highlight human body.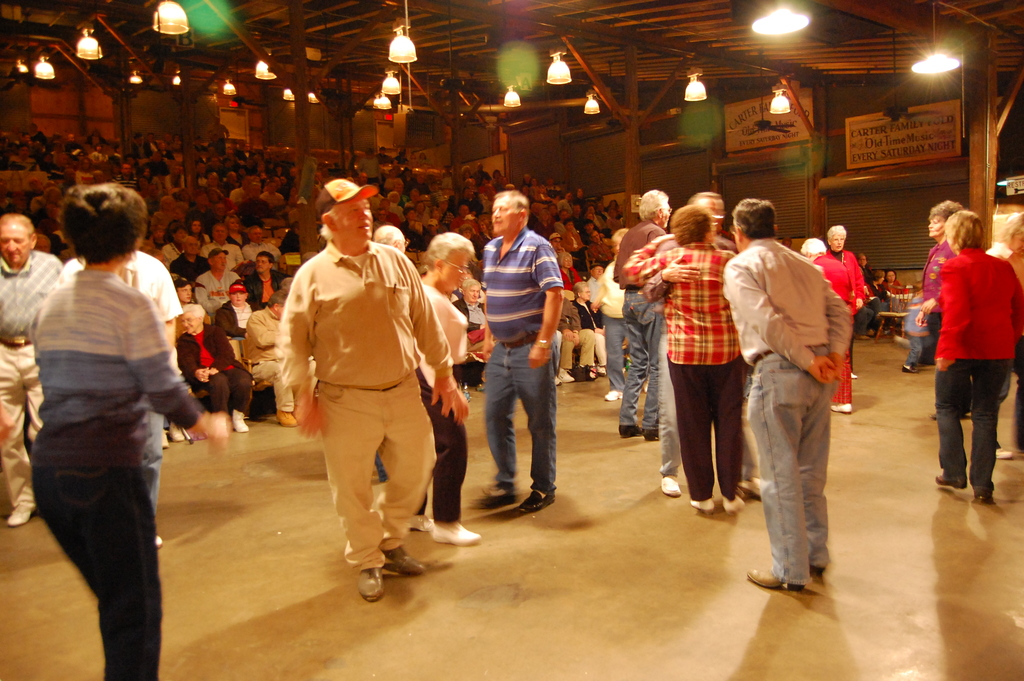
Highlighted region: [482,190,571,525].
